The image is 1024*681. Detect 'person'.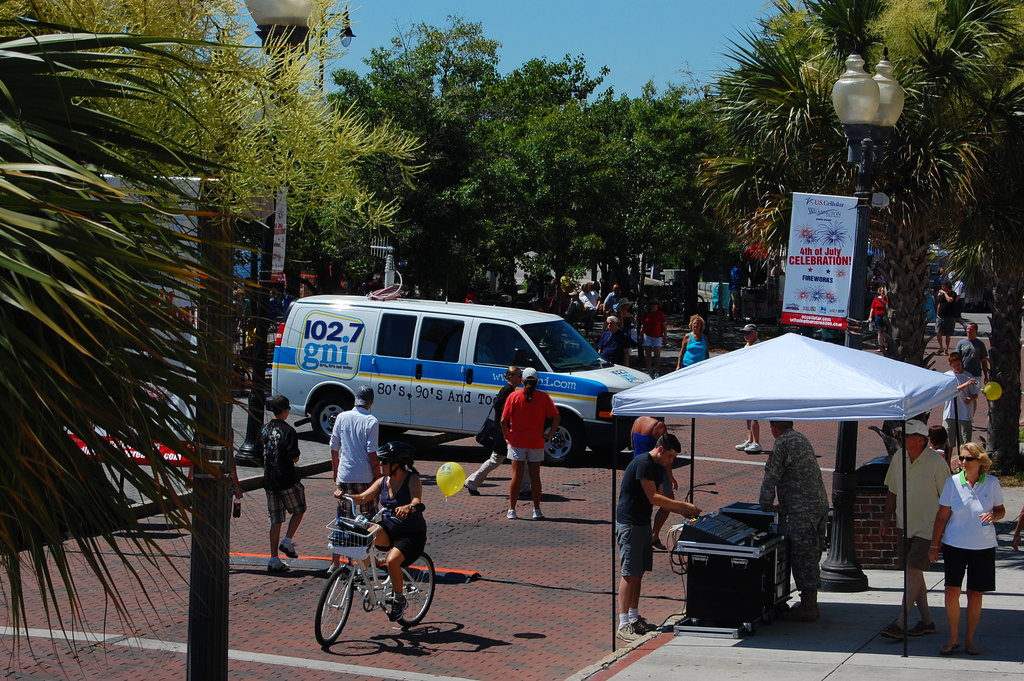
Detection: (x1=940, y1=263, x2=962, y2=355).
